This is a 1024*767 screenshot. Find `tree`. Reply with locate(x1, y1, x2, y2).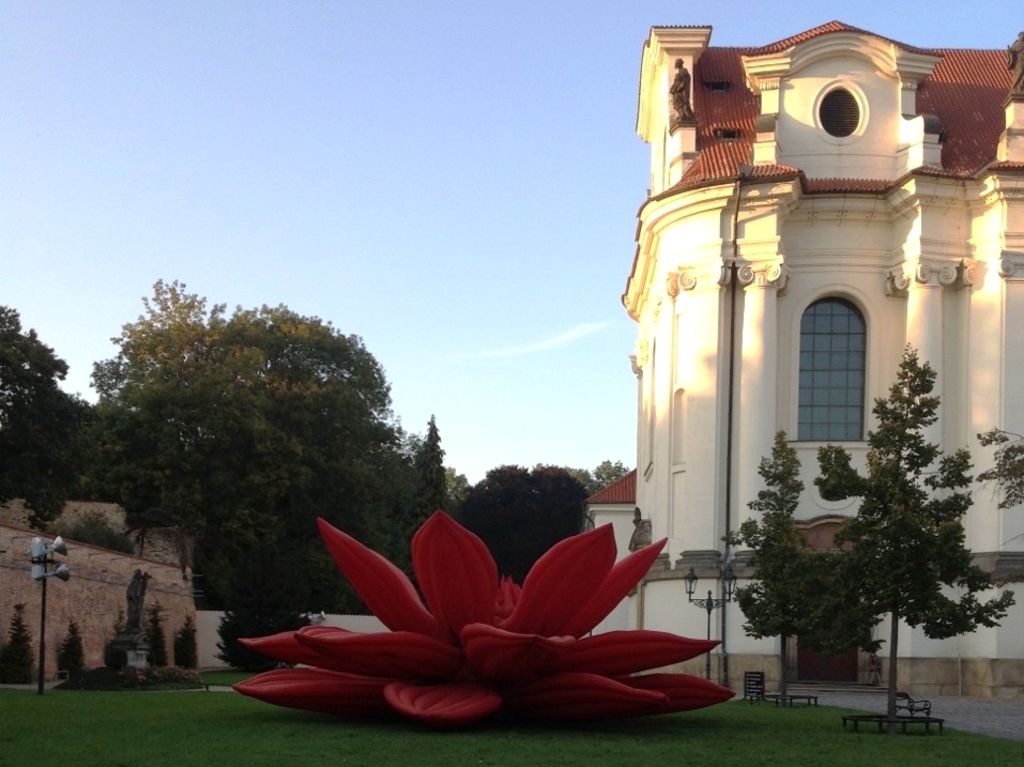
locate(564, 454, 636, 496).
